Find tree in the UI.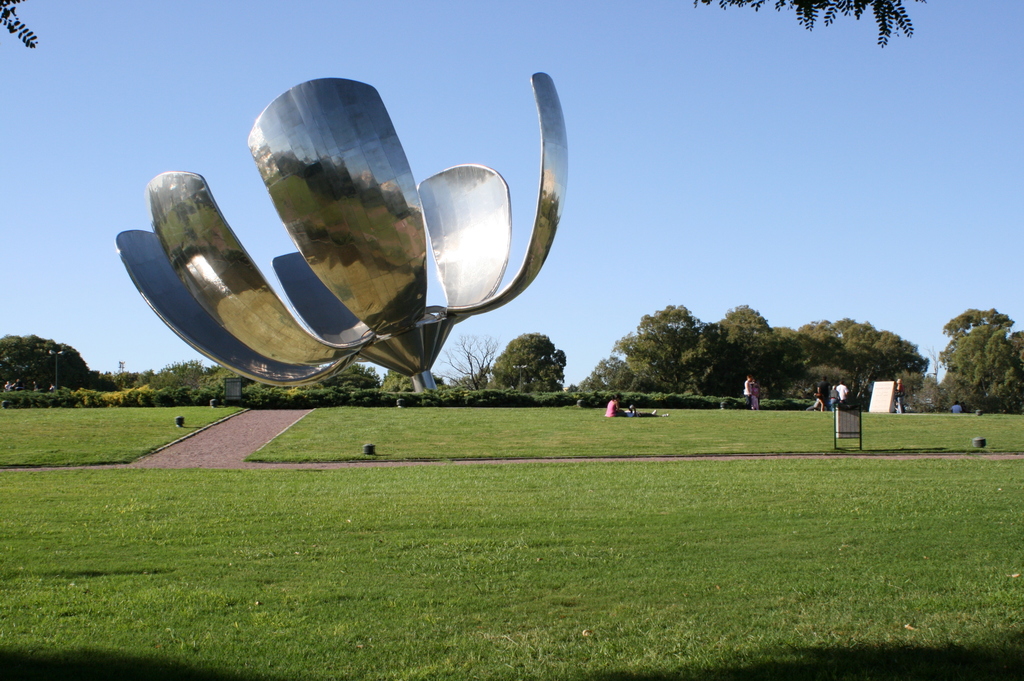
UI element at <region>435, 331, 493, 394</region>.
